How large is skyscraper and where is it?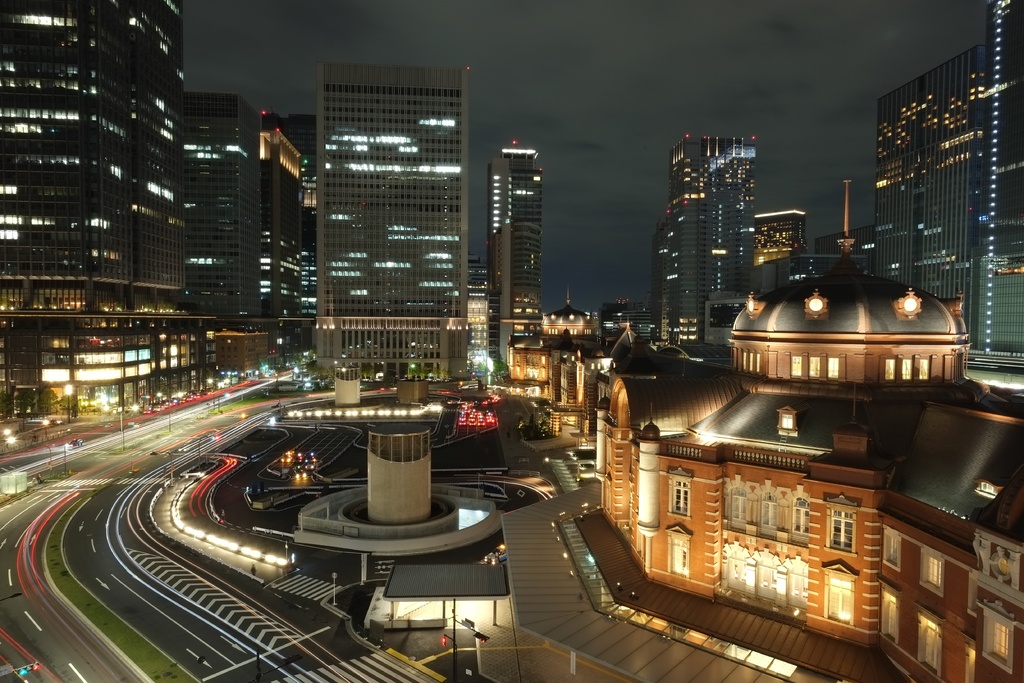
Bounding box: (x1=876, y1=0, x2=1023, y2=273).
